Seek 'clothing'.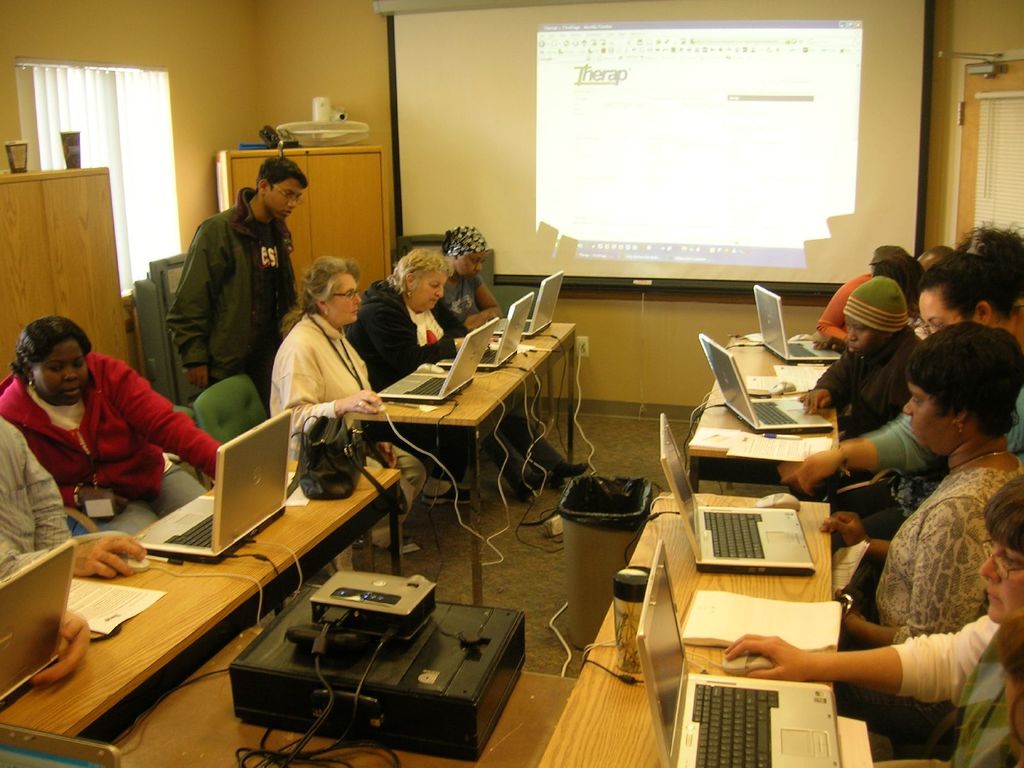
(170, 188, 296, 414).
